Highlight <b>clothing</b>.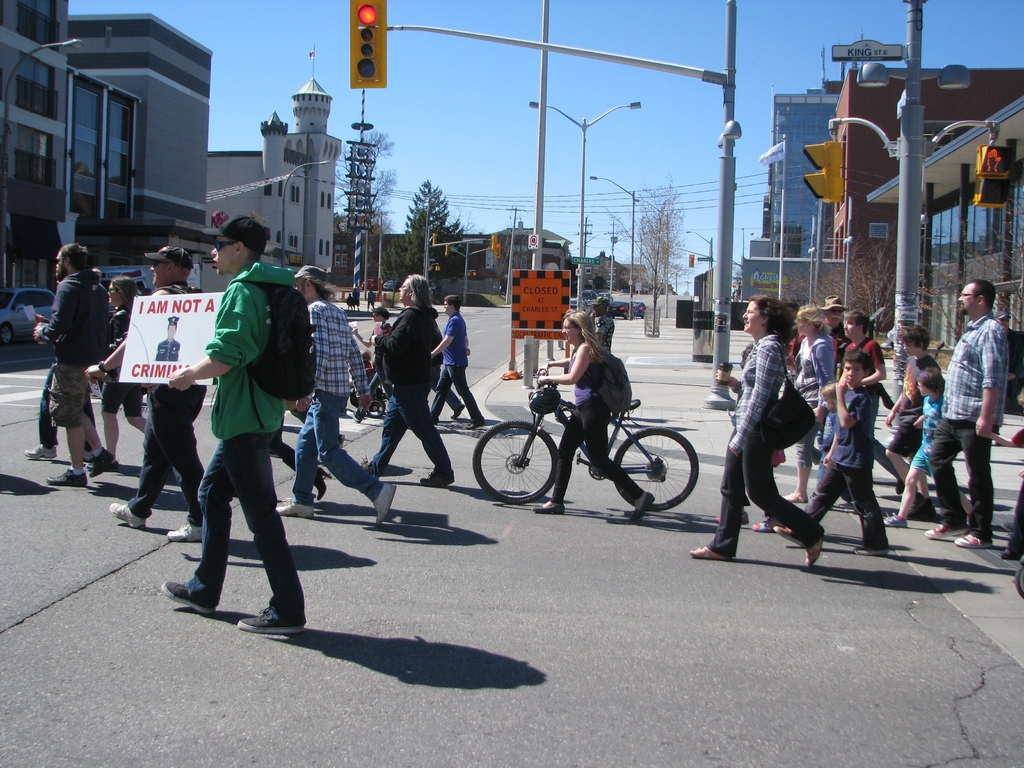
Highlighted region: <bbox>35, 263, 114, 438</bbox>.
